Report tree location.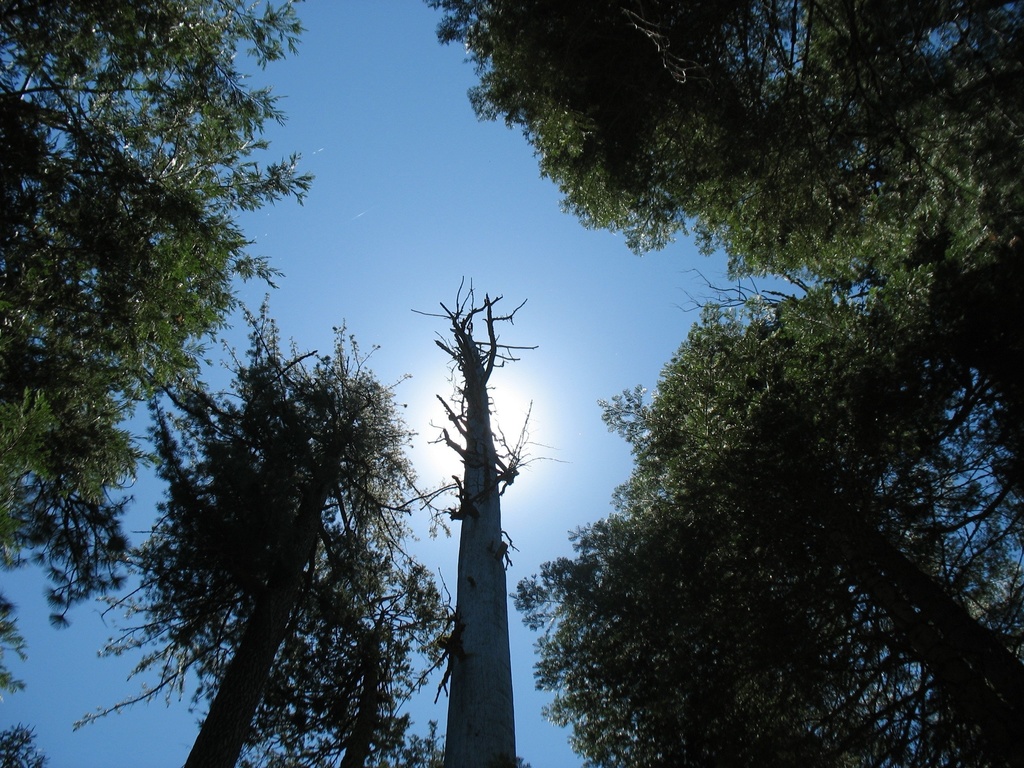
Report: x1=0 y1=4 x2=313 y2=675.
